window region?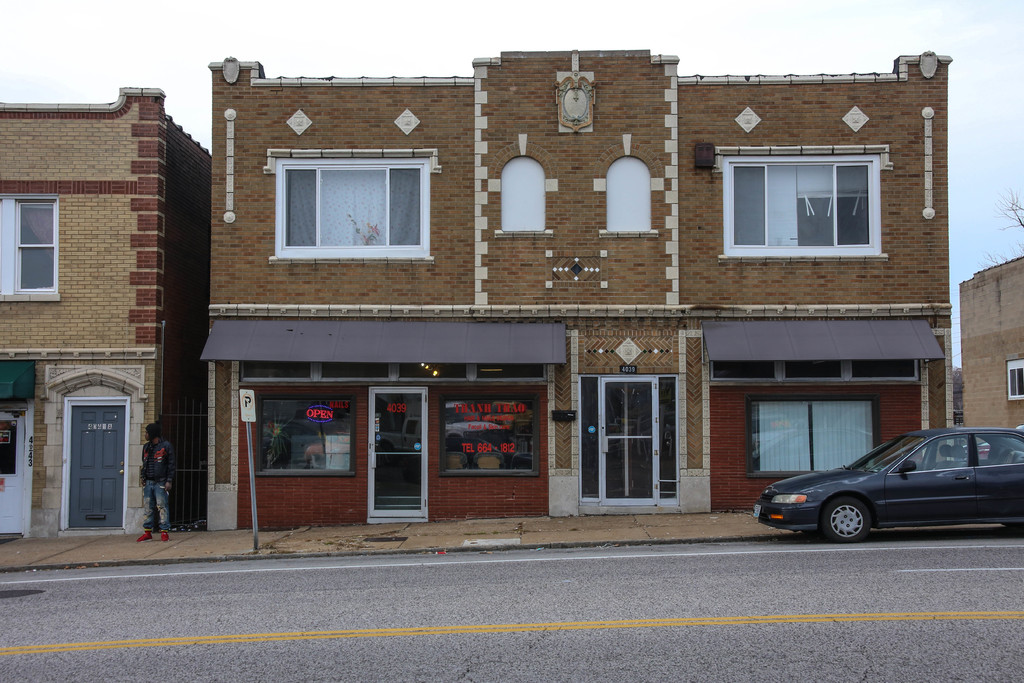
x1=746 y1=399 x2=884 y2=481
